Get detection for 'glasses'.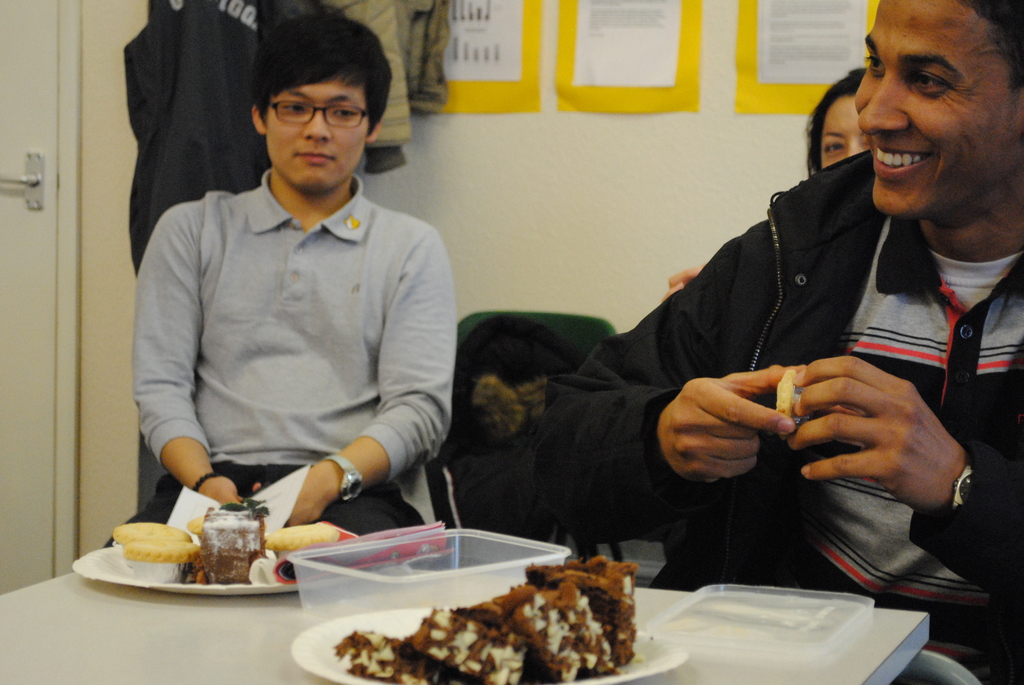
Detection: rect(253, 99, 383, 130).
